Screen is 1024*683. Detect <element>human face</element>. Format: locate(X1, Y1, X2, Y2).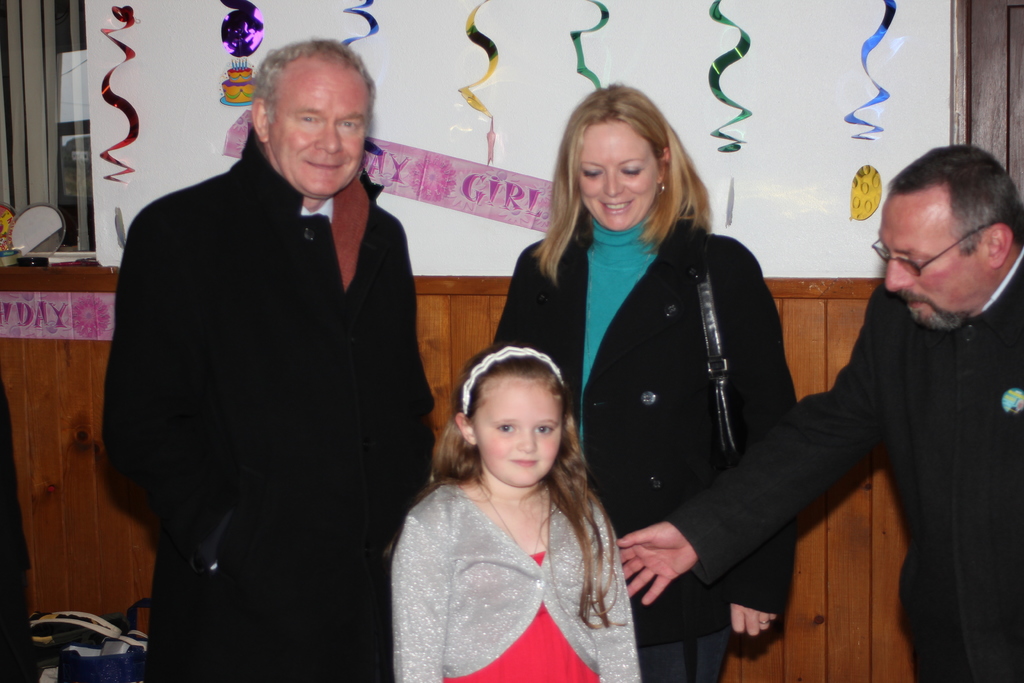
locate(883, 205, 991, 332).
